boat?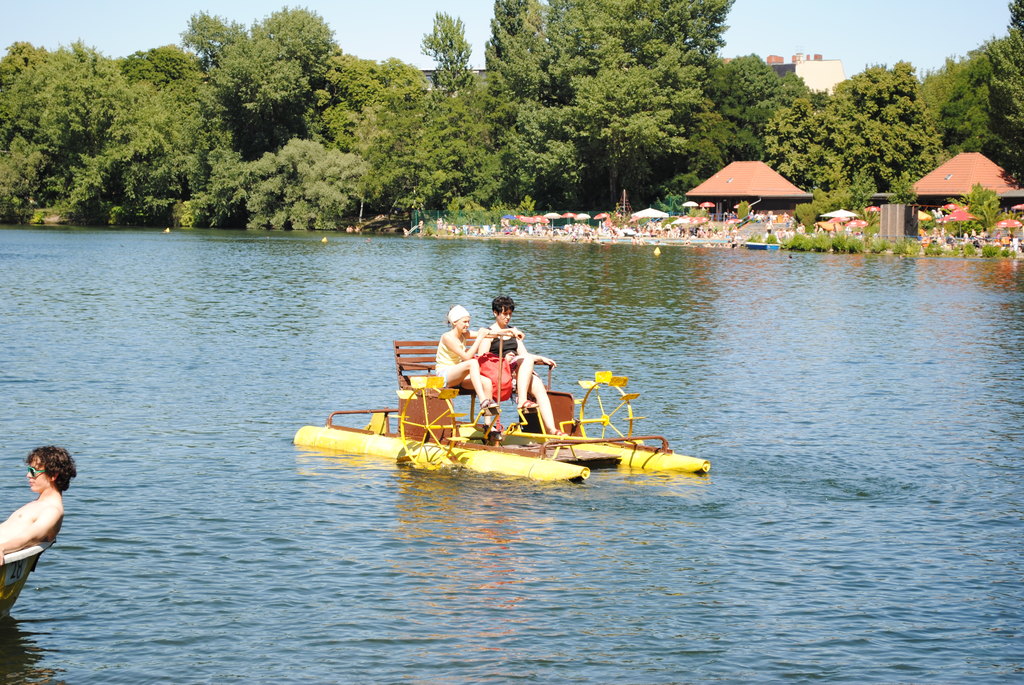
left=0, top=538, right=54, bottom=615
